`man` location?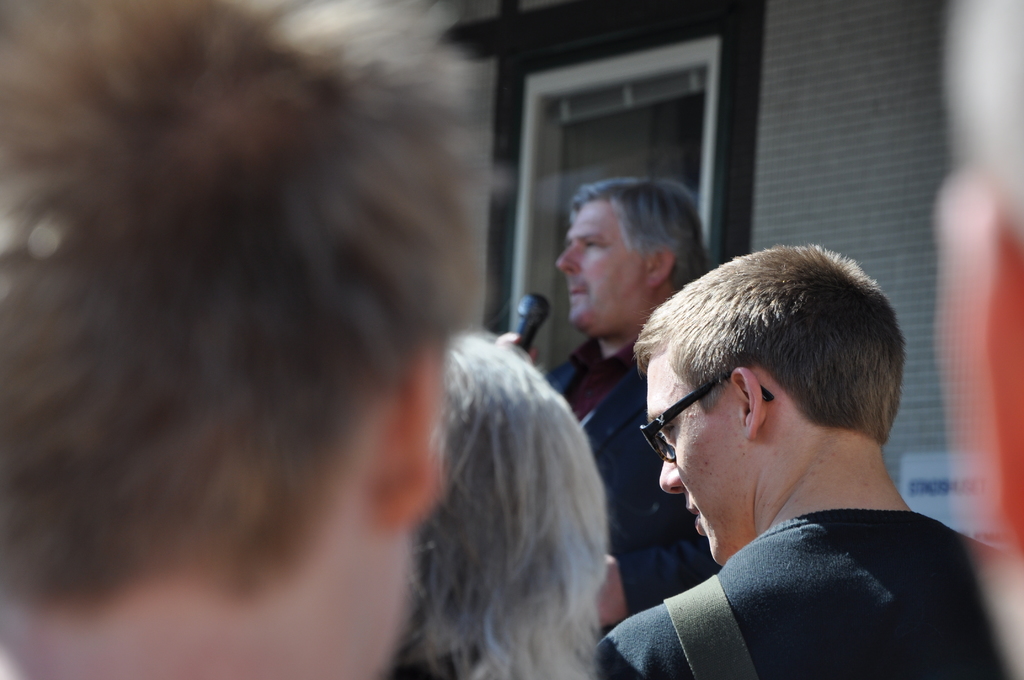
555/229/1007/679
